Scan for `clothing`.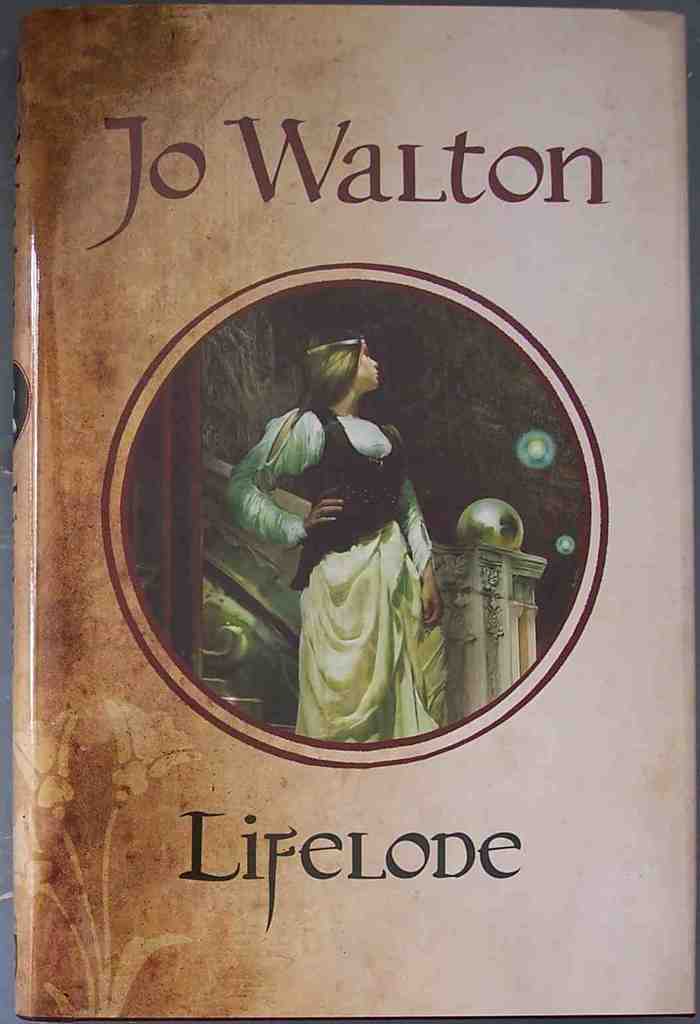
Scan result: <bbox>293, 407, 397, 587</bbox>.
